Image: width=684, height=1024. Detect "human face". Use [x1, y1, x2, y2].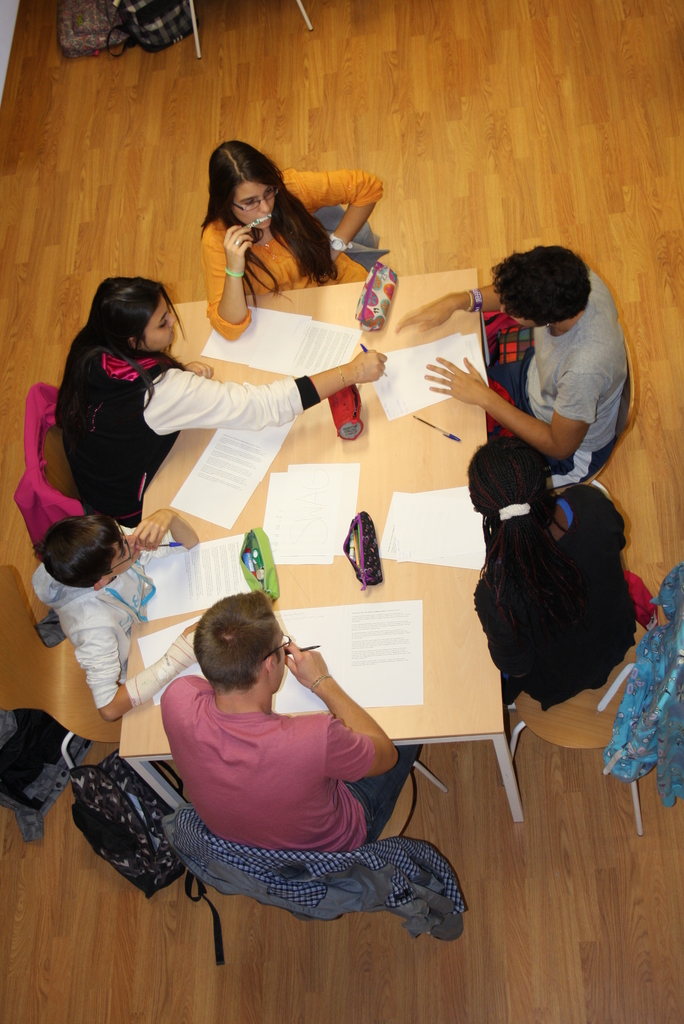
[272, 623, 286, 687].
